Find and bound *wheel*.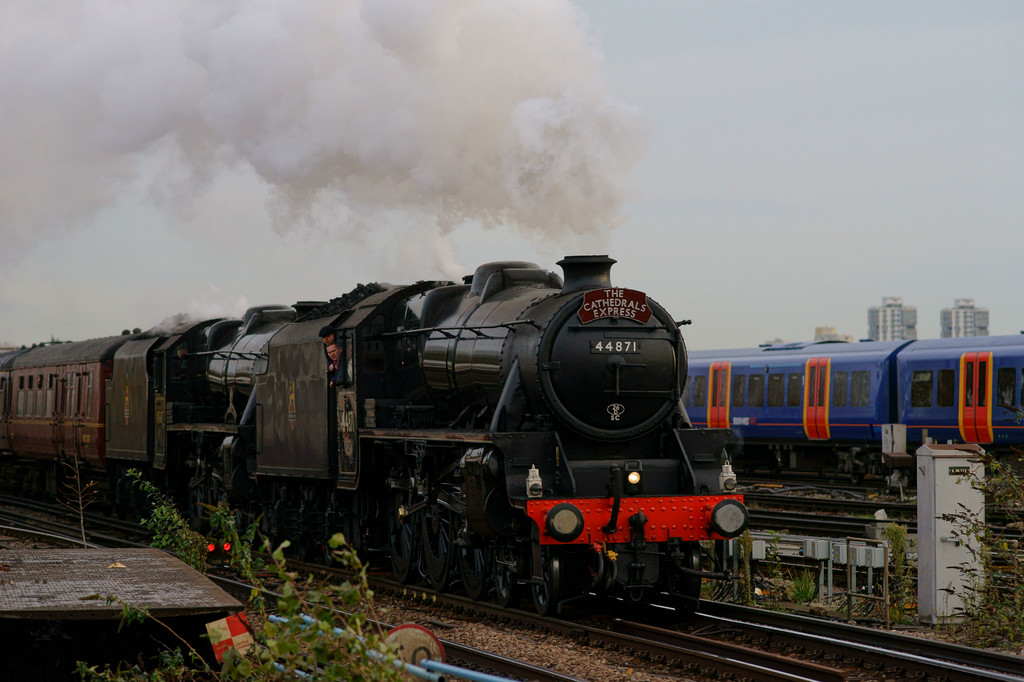
Bound: bbox(594, 572, 623, 602).
